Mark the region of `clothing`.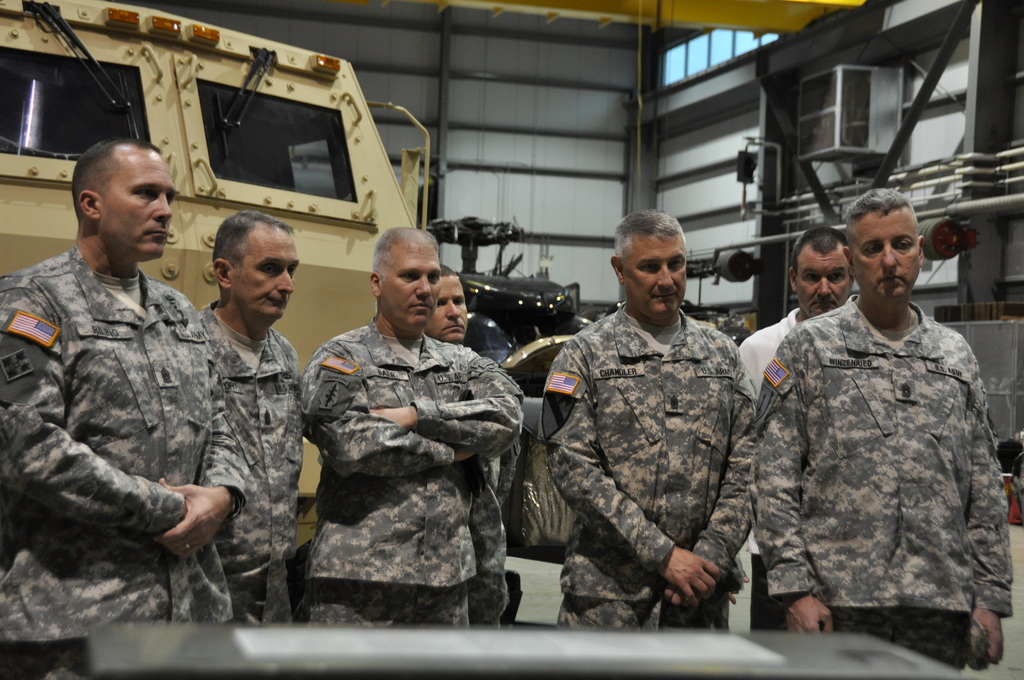
Region: (739,252,1018,658).
